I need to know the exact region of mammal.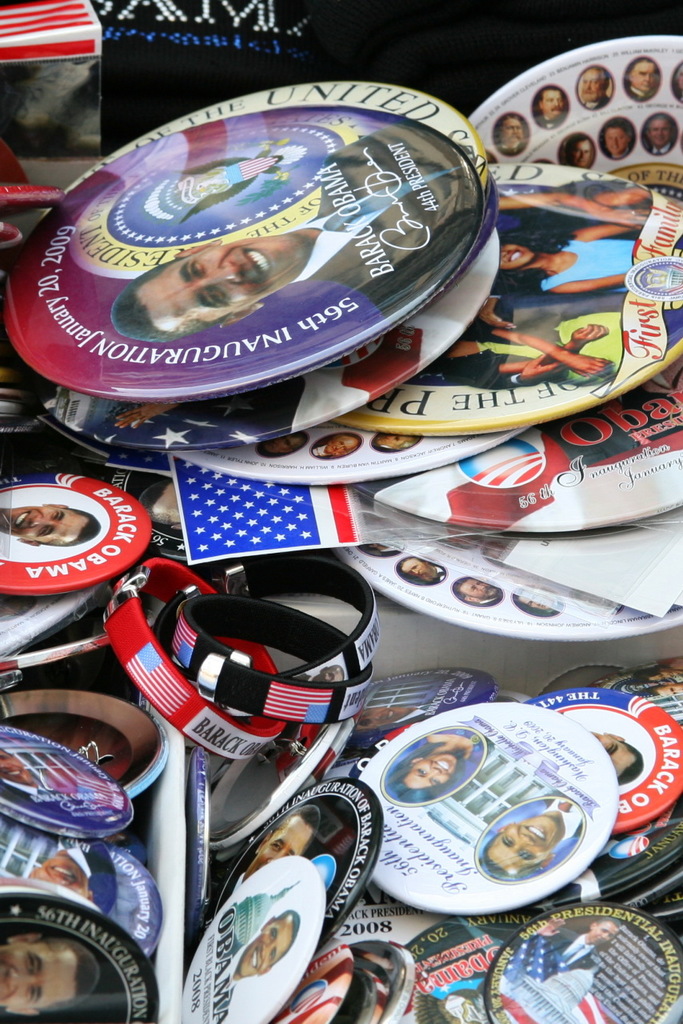
Region: select_region(489, 113, 524, 157).
